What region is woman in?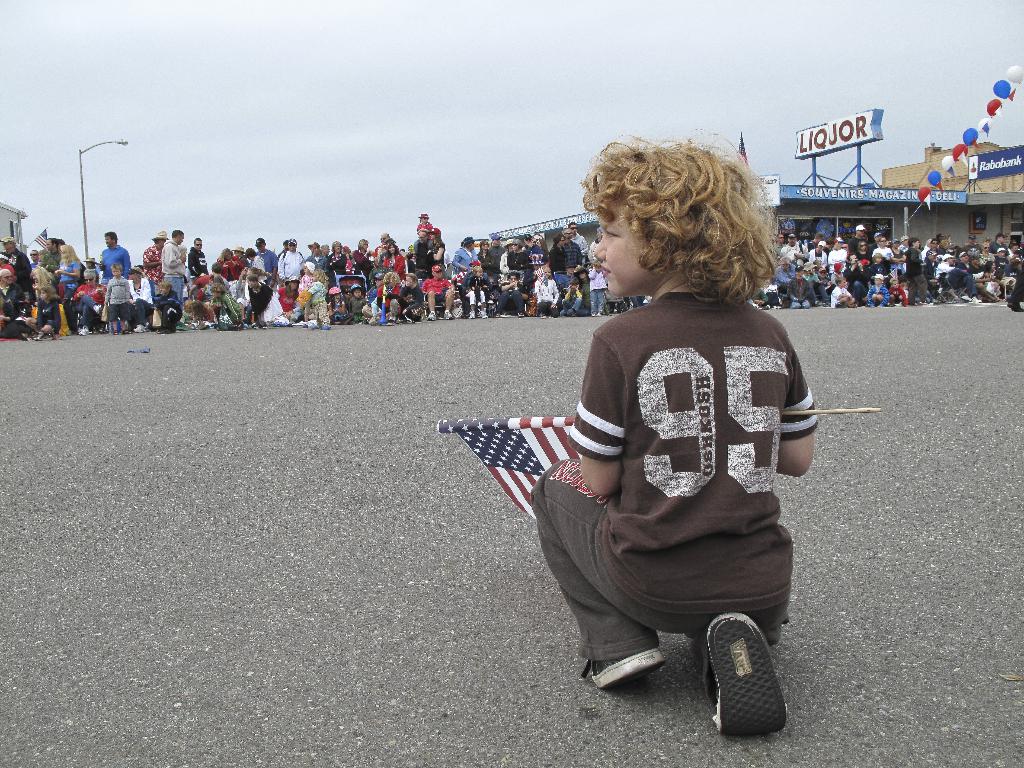
(left=504, top=237, right=527, bottom=277).
